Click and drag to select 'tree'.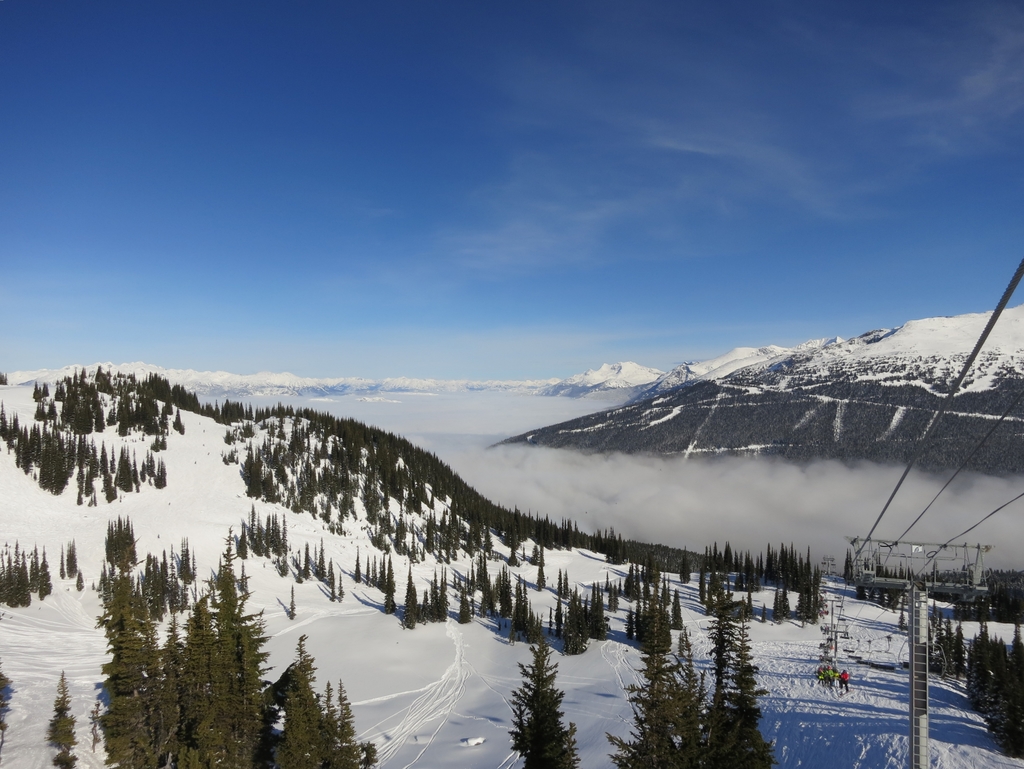
Selection: (x1=406, y1=564, x2=423, y2=626).
